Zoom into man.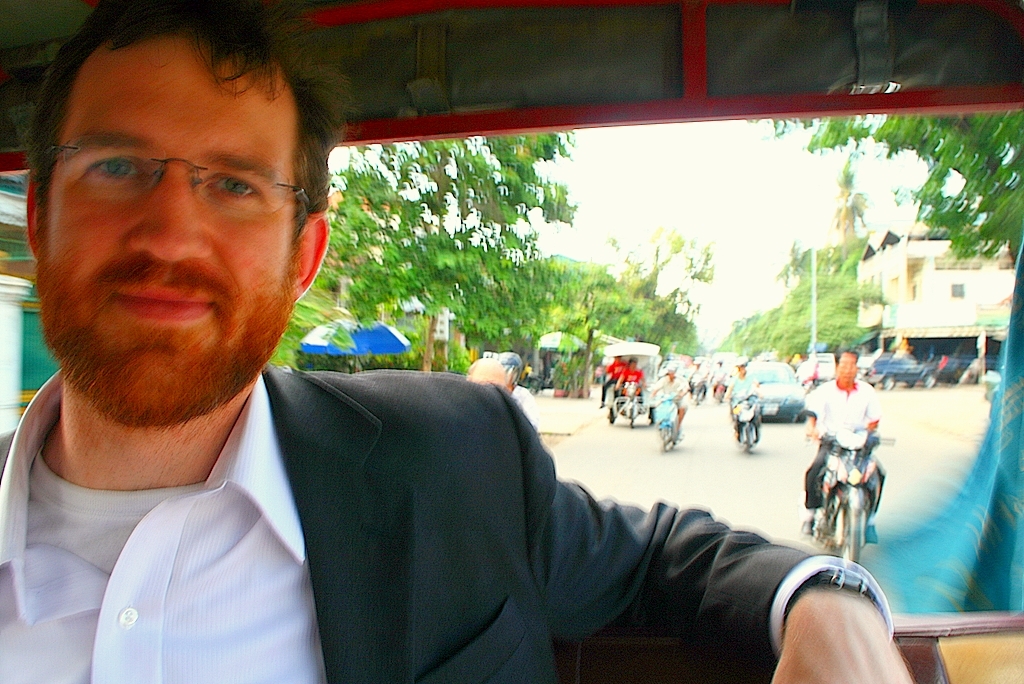
Zoom target: x1=0 y1=51 x2=684 y2=675.
